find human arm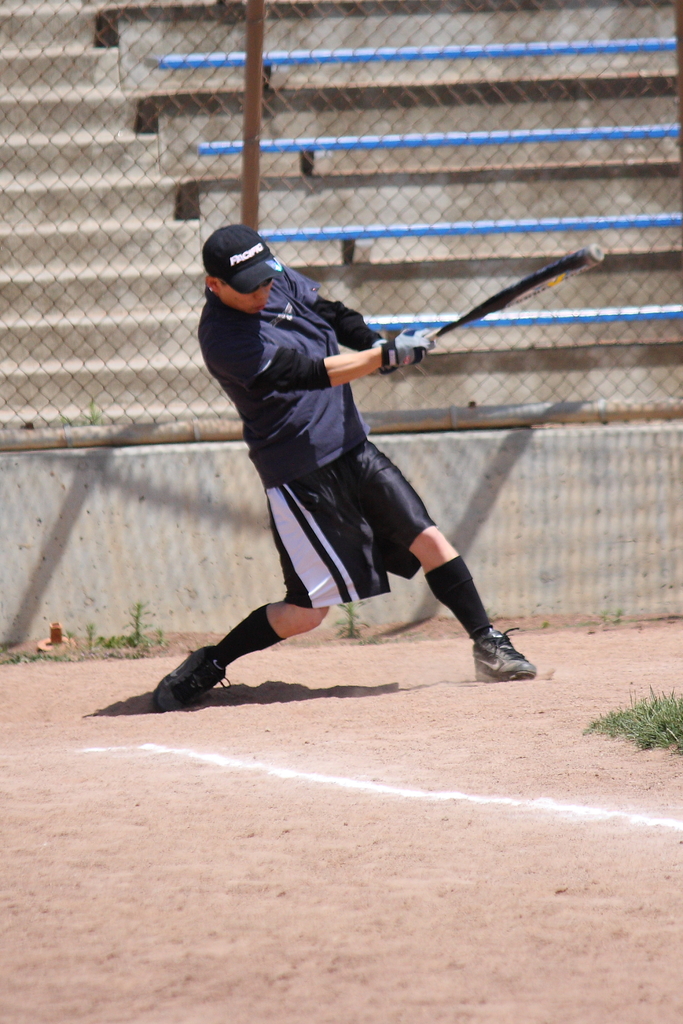
BBox(324, 323, 432, 384)
